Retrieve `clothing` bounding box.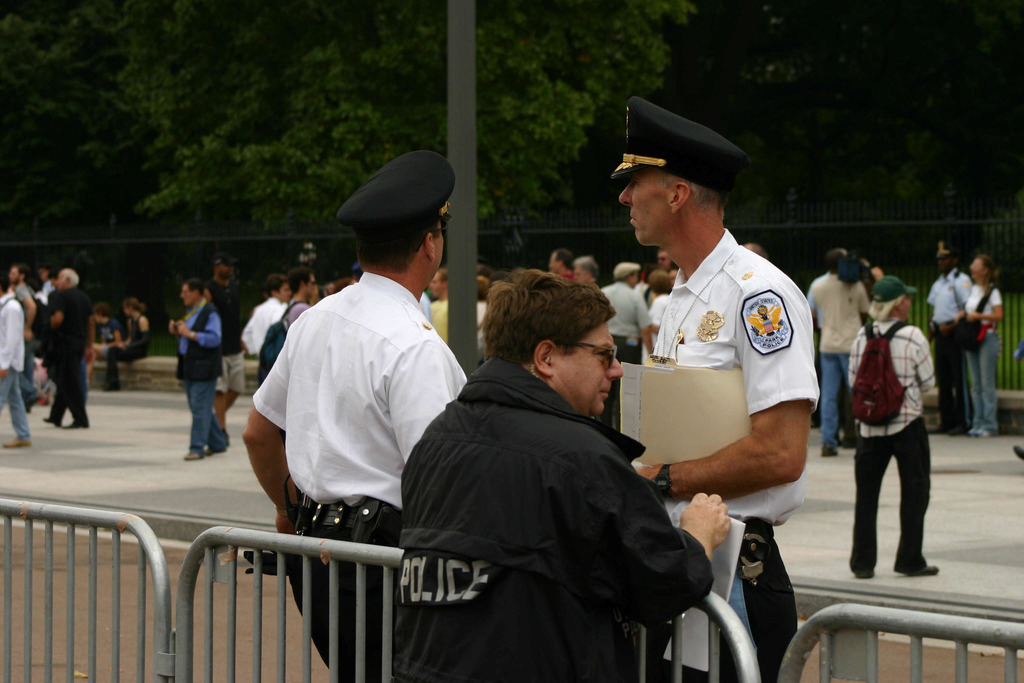
Bounding box: crop(389, 307, 721, 679).
